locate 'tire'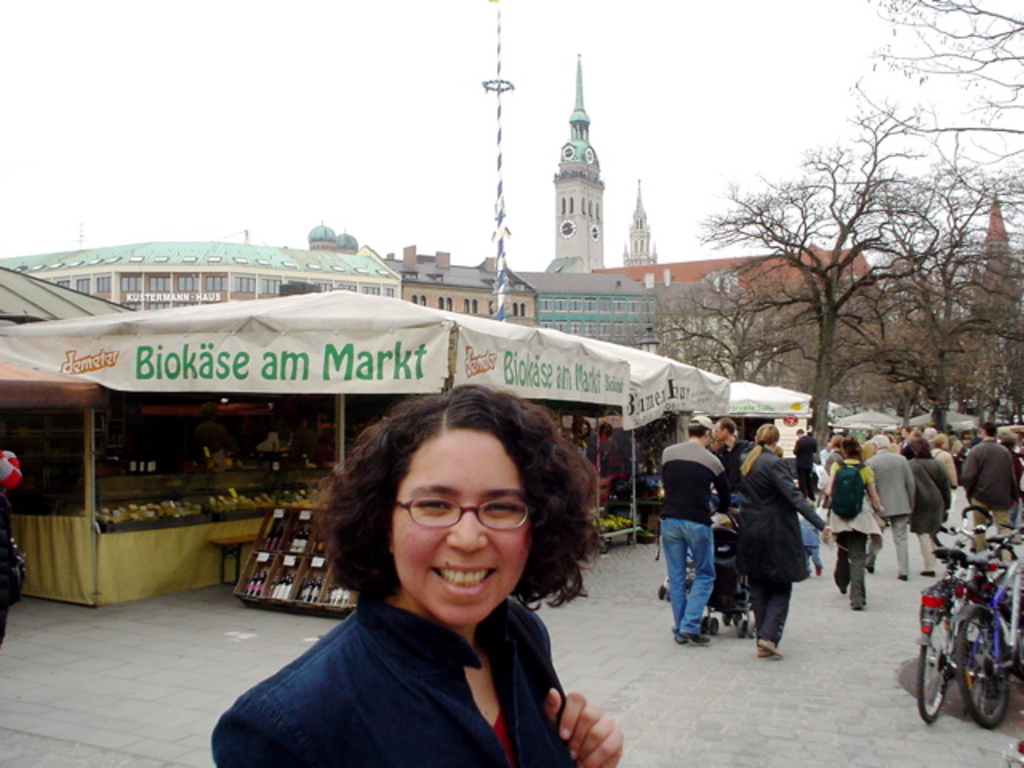
[left=731, top=573, right=749, bottom=637]
